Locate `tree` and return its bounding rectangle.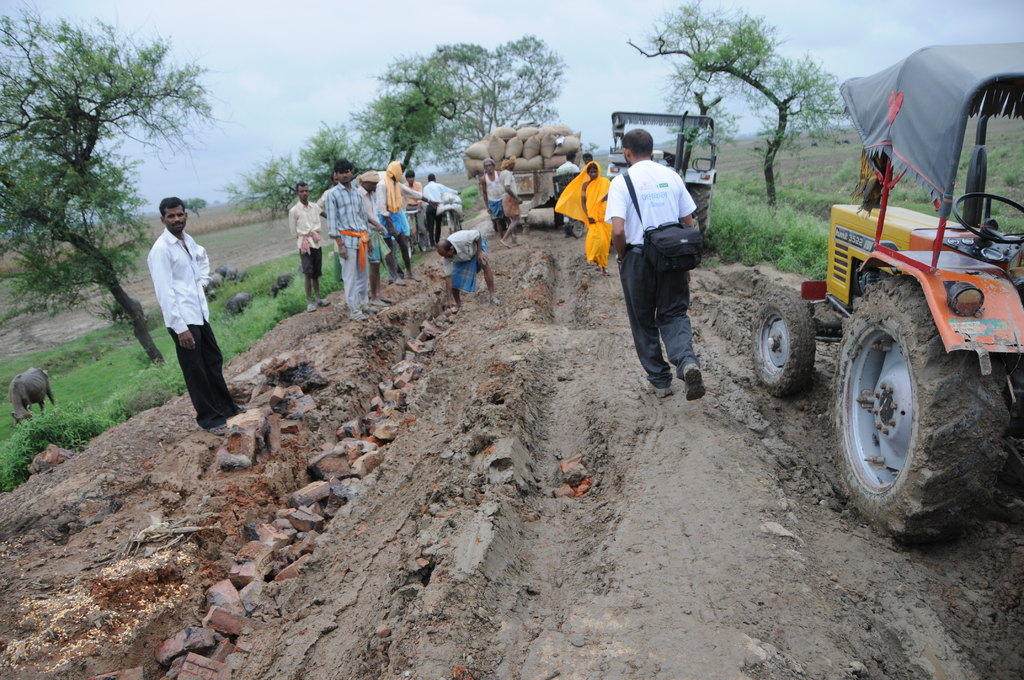
pyautogui.locateOnScreen(0, 0, 243, 368).
